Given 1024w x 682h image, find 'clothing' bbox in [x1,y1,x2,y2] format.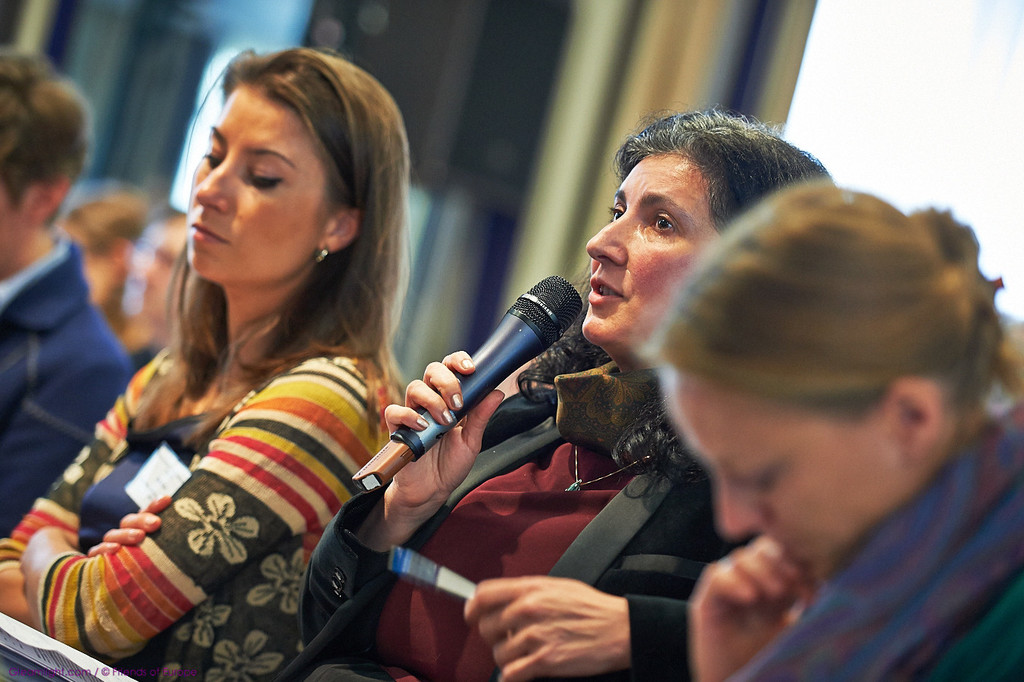
[267,359,751,681].
